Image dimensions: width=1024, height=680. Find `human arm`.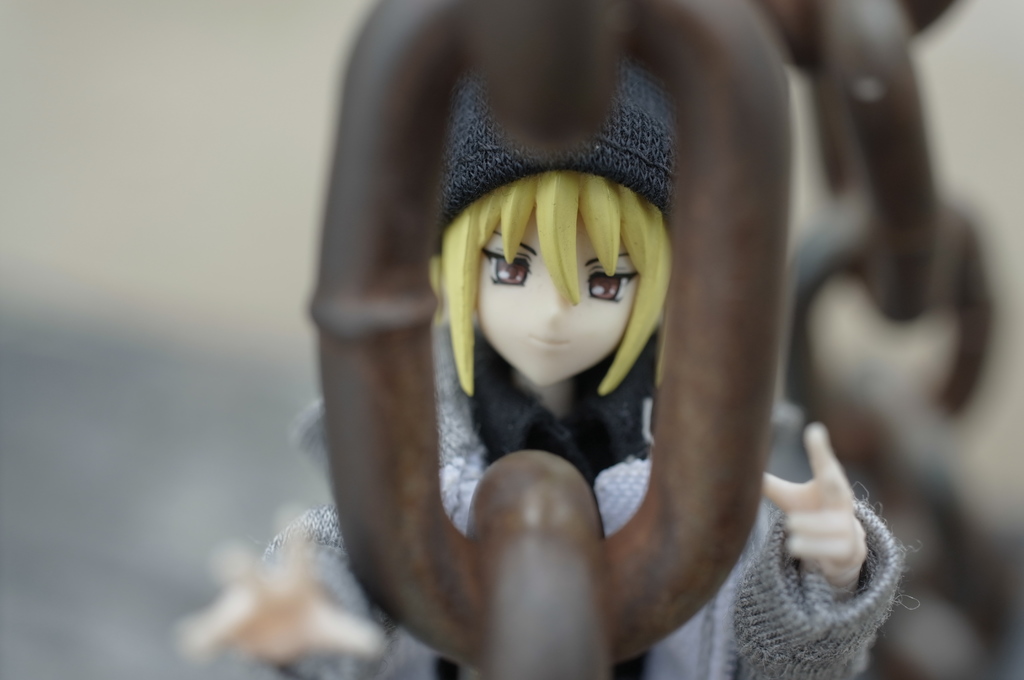
detection(698, 389, 928, 679).
